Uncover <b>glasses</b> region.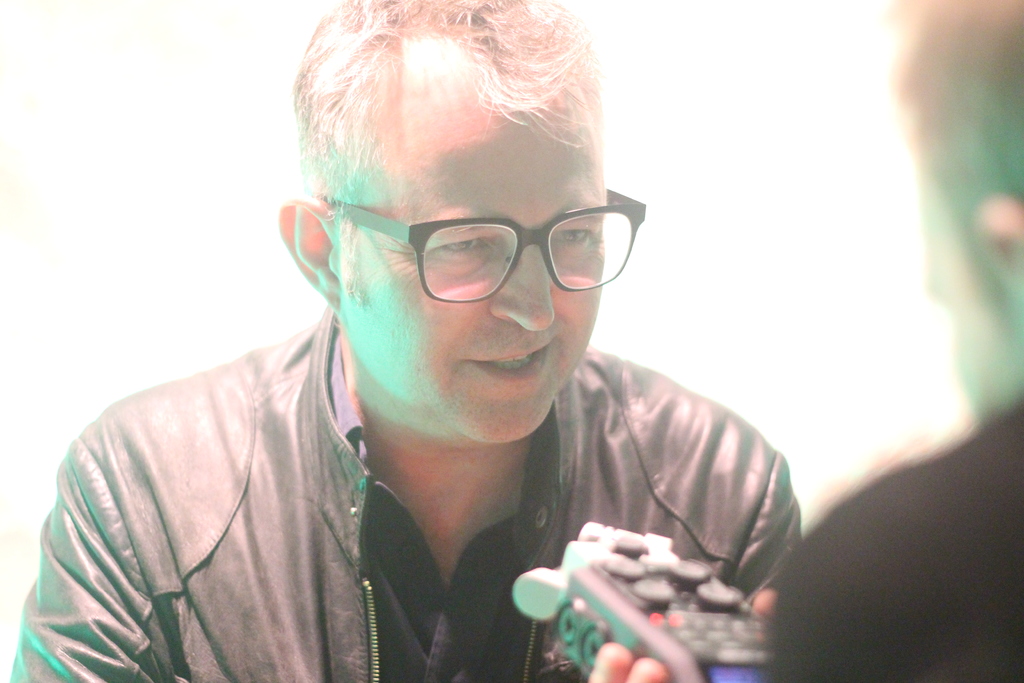
Uncovered: x1=310, y1=183, x2=639, y2=299.
